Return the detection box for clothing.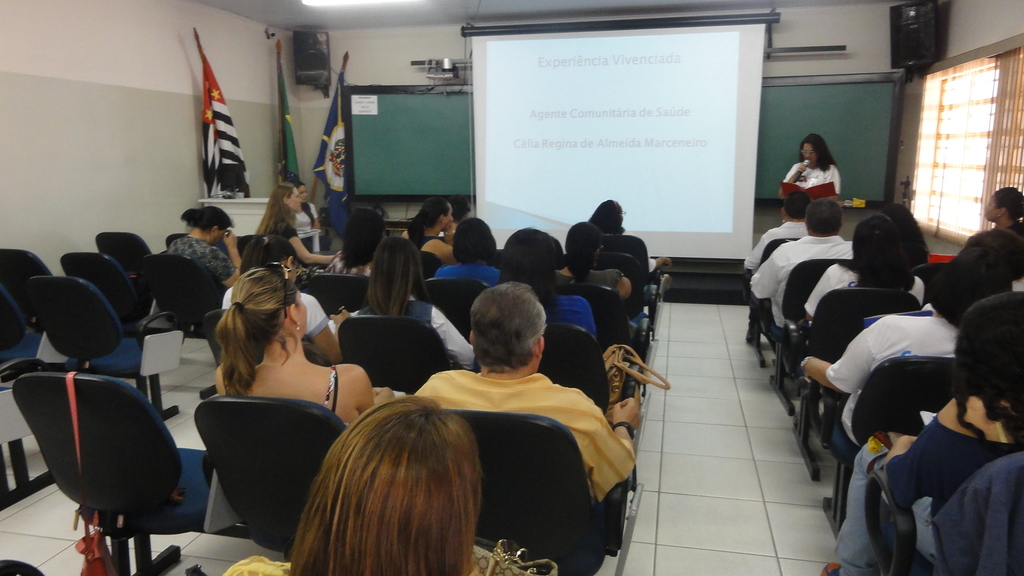
BBox(767, 163, 836, 197).
